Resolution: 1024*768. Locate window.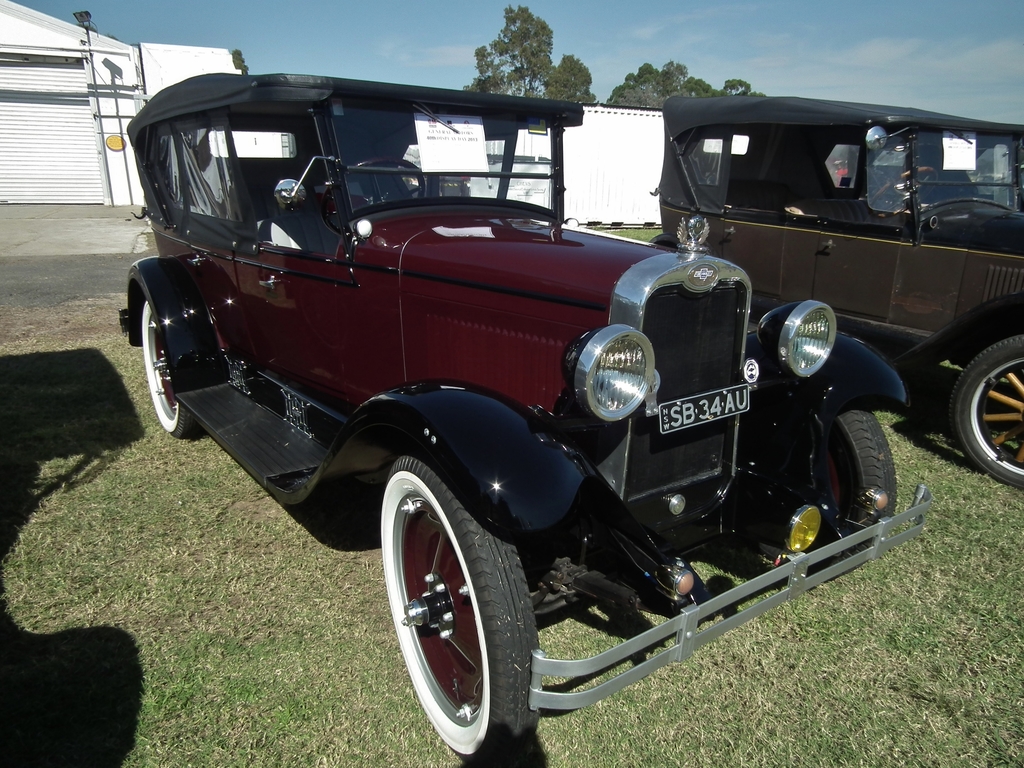
bbox(230, 111, 336, 255).
